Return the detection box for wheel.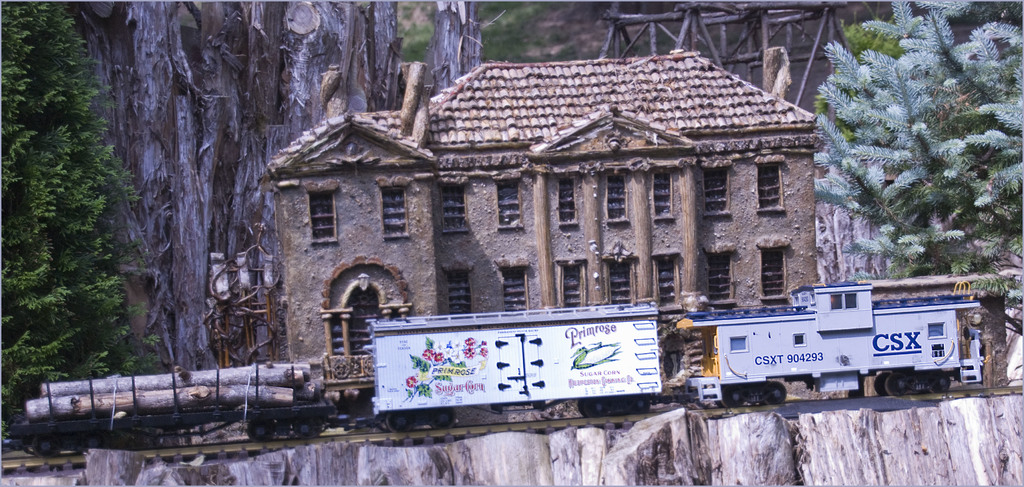
bbox(762, 377, 792, 409).
